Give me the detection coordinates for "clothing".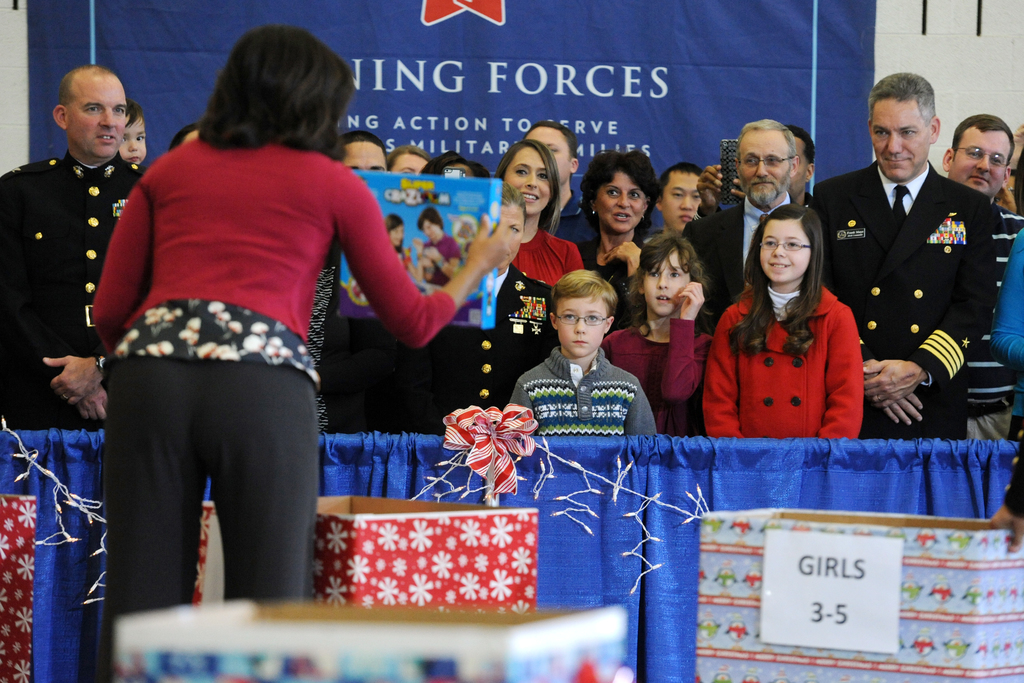
crop(102, 300, 316, 378).
